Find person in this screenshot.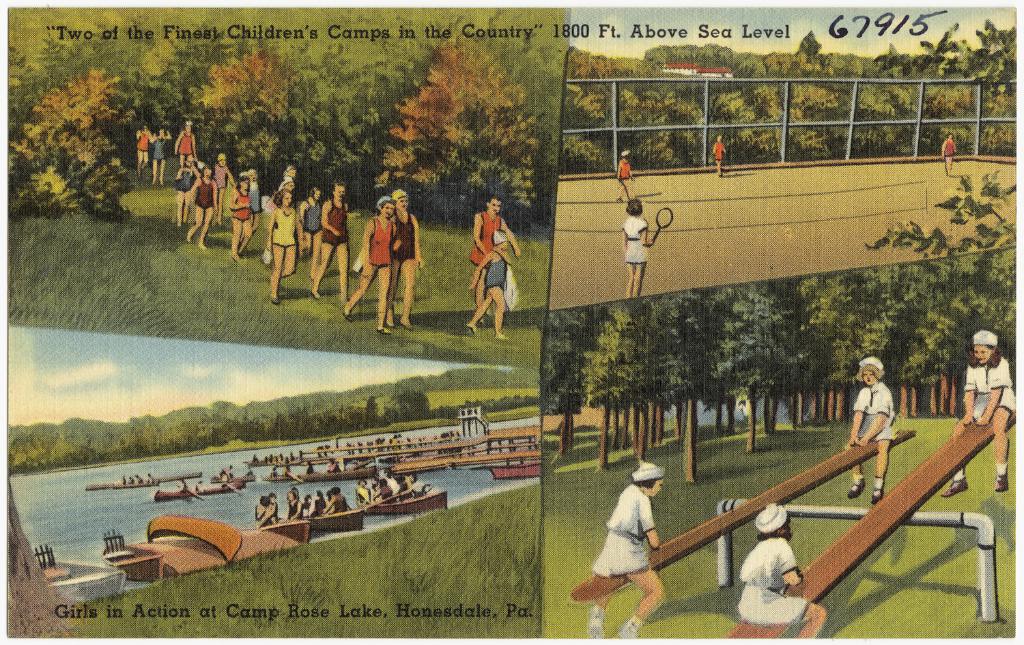
The bounding box for person is [147, 128, 171, 190].
